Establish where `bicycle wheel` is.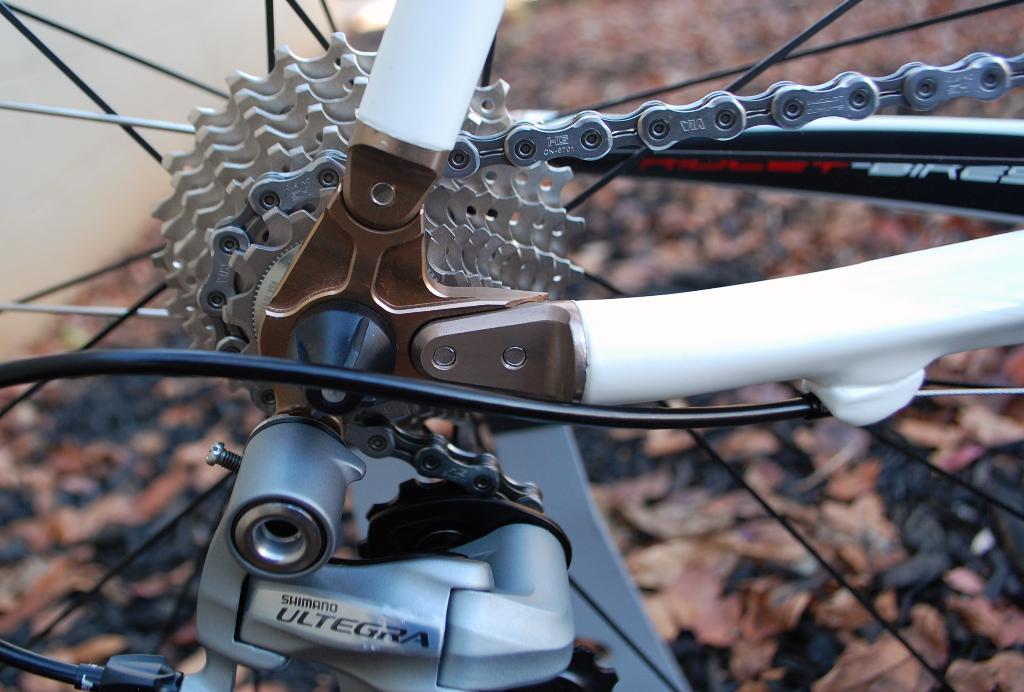
Established at locate(0, 0, 1023, 691).
